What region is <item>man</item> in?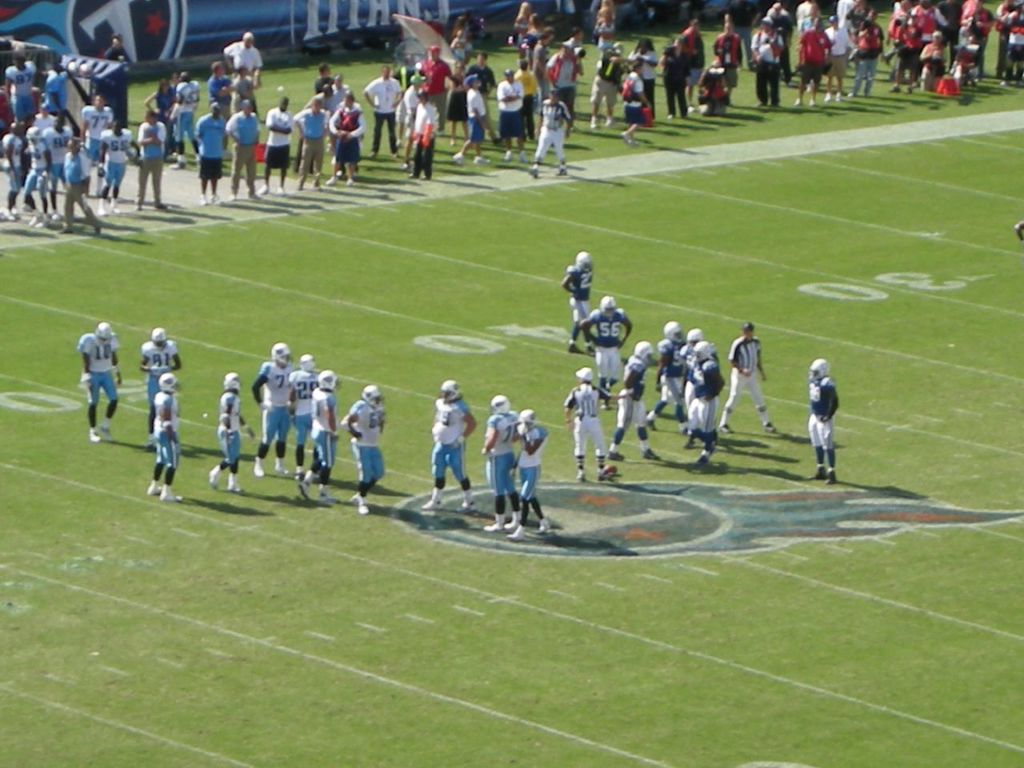
select_region(889, 0, 909, 90).
